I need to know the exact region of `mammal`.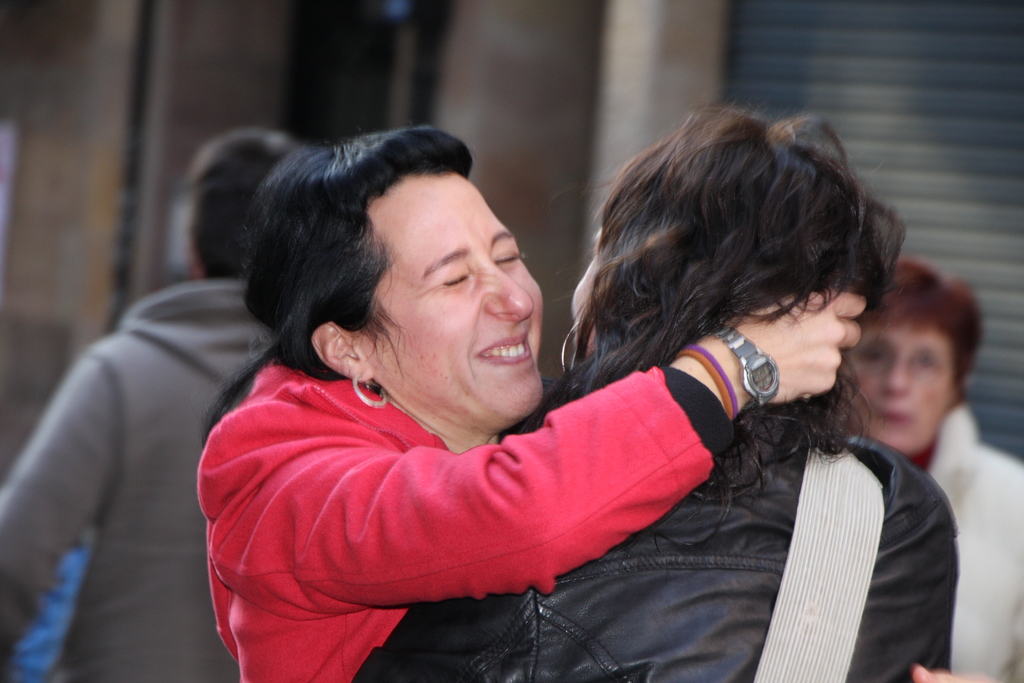
Region: rect(0, 122, 297, 682).
